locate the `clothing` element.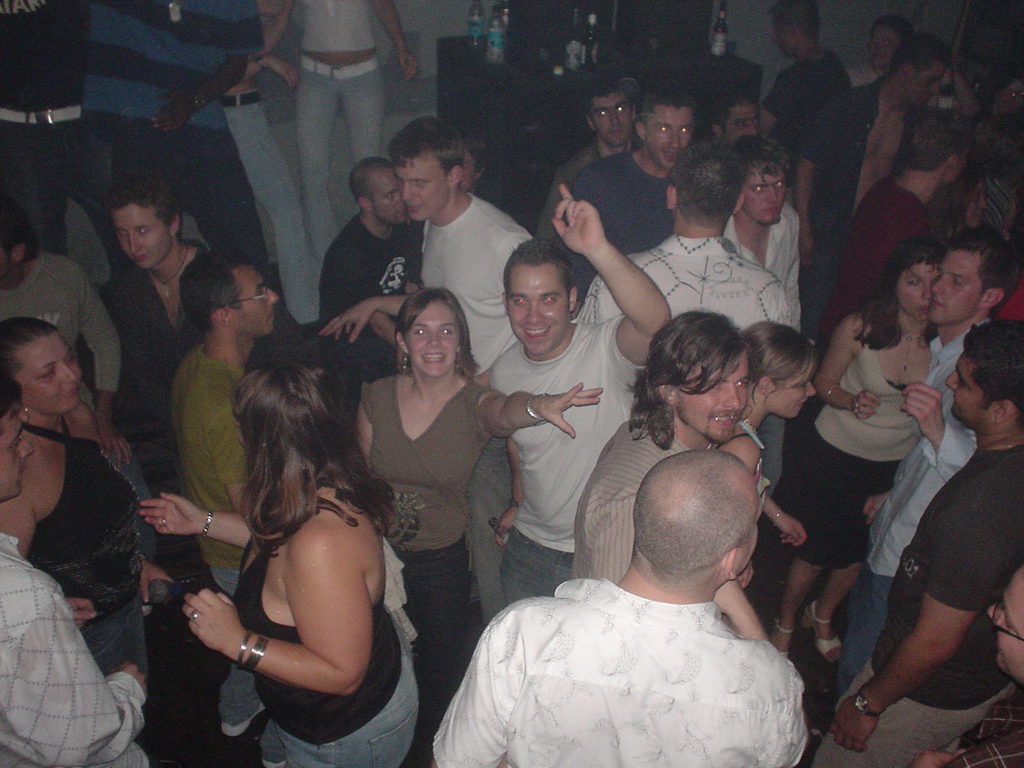
Element bbox: detection(805, 70, 907, 293).
